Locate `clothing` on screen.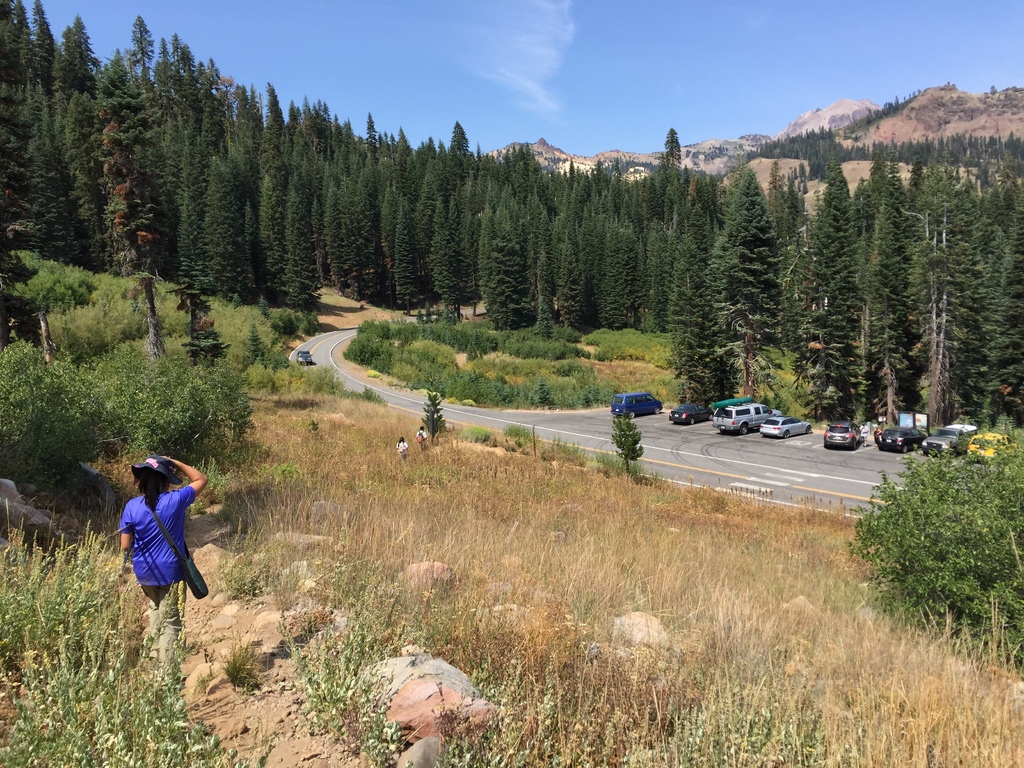
On screen at 116 465 198 609.
